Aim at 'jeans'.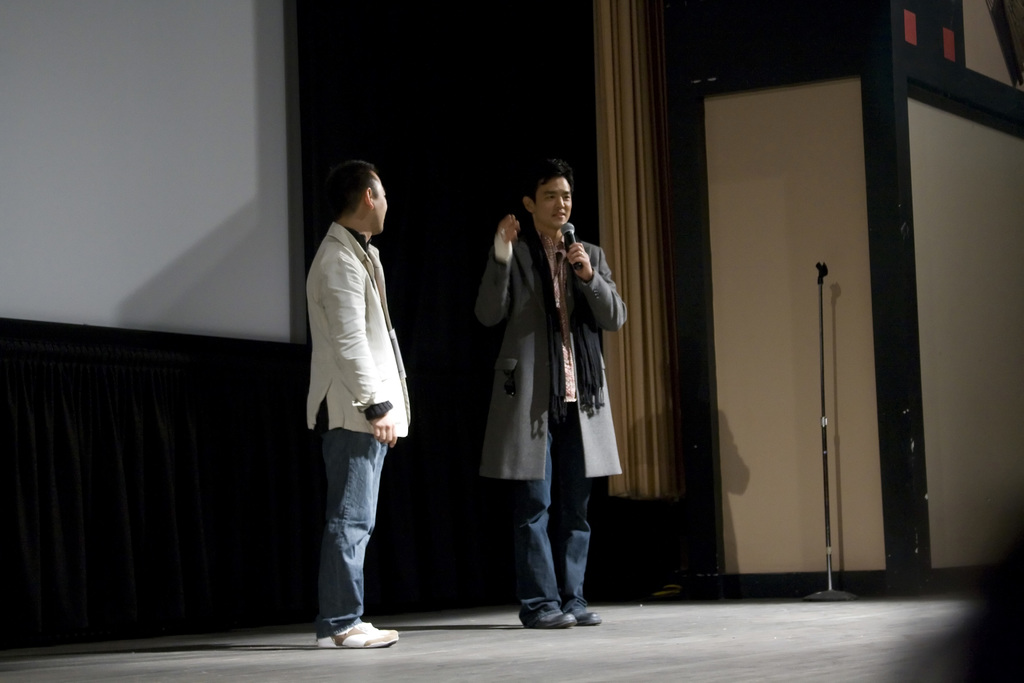
Aimed at rect(298, 409, 387, 645).
